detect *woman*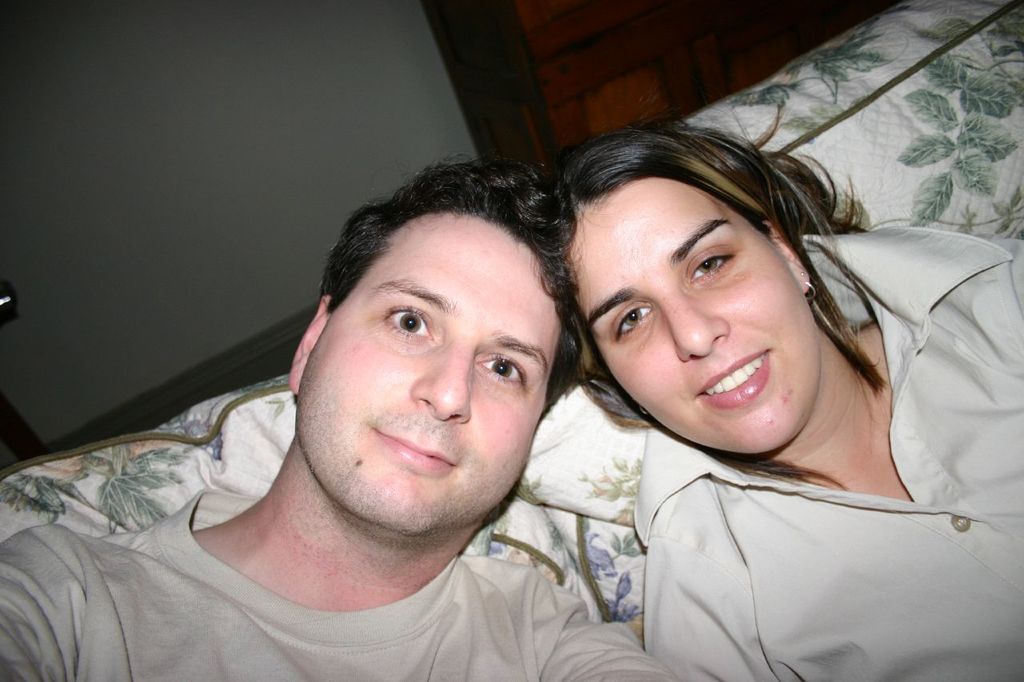
(left=633, top=121, right=1023, bottom=681)
